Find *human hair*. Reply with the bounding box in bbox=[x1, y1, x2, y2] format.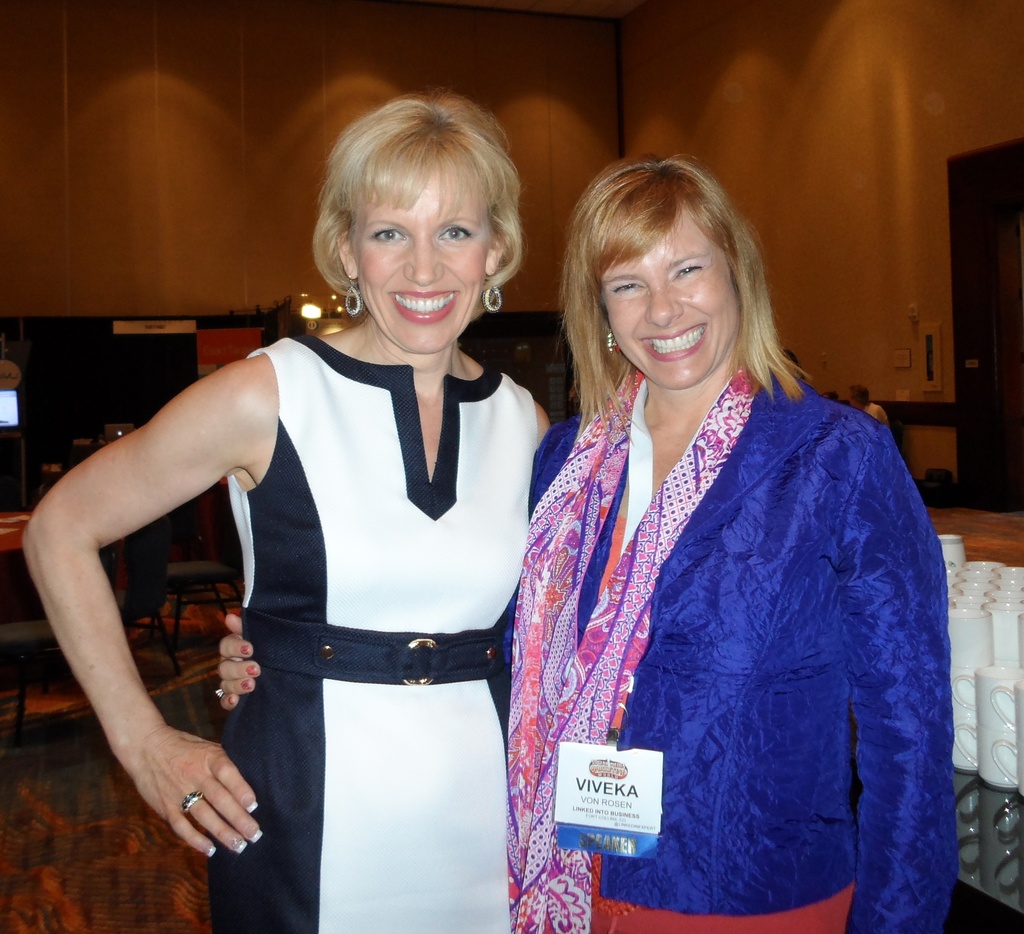
bbox=[849, 385, 870, 404].
